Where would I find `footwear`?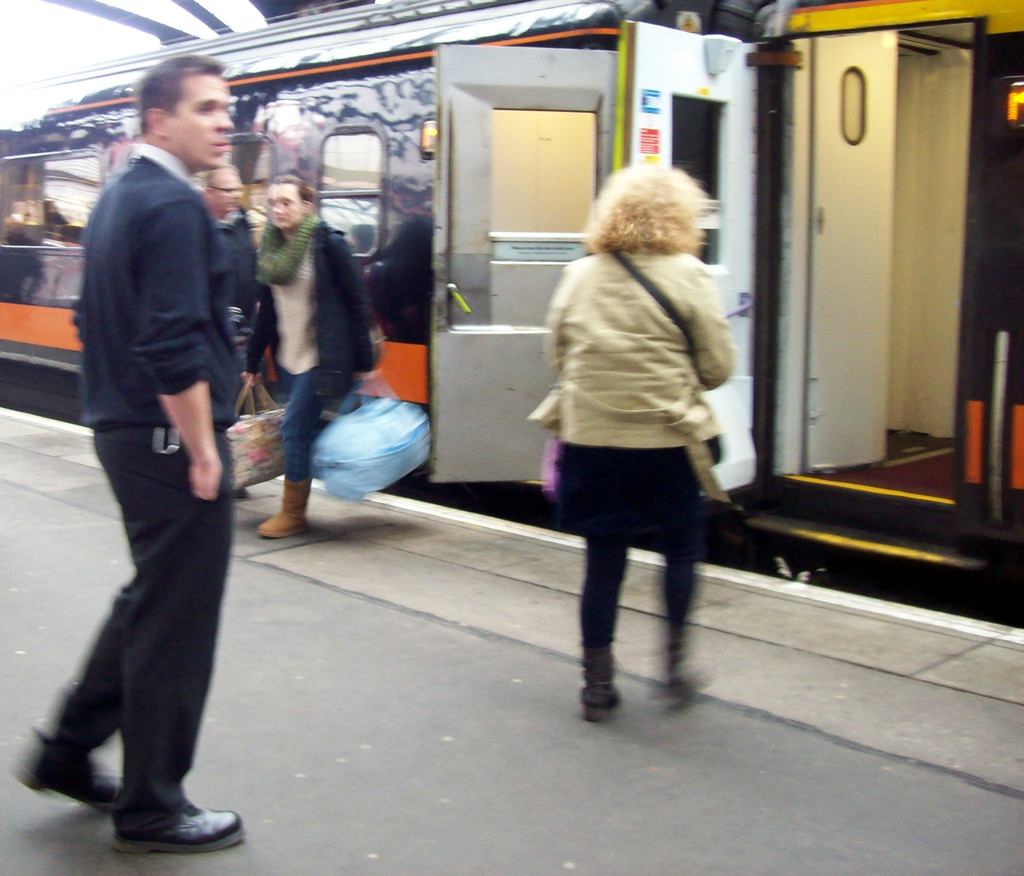
At 256:473:321:542.
